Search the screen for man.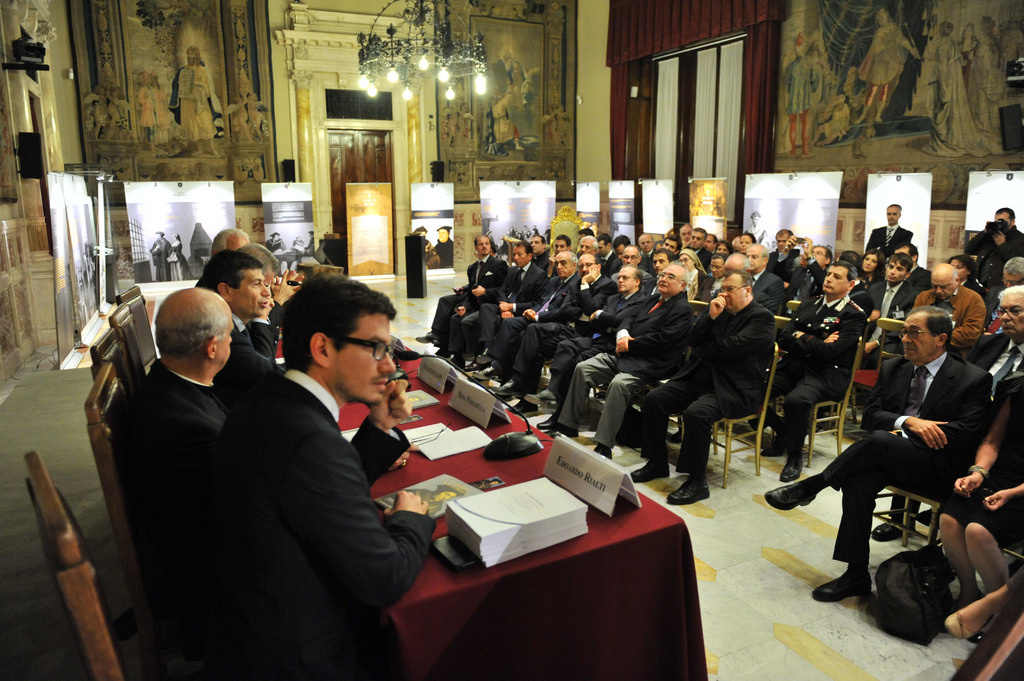
Found at locate(765, 228, 800, 280).
